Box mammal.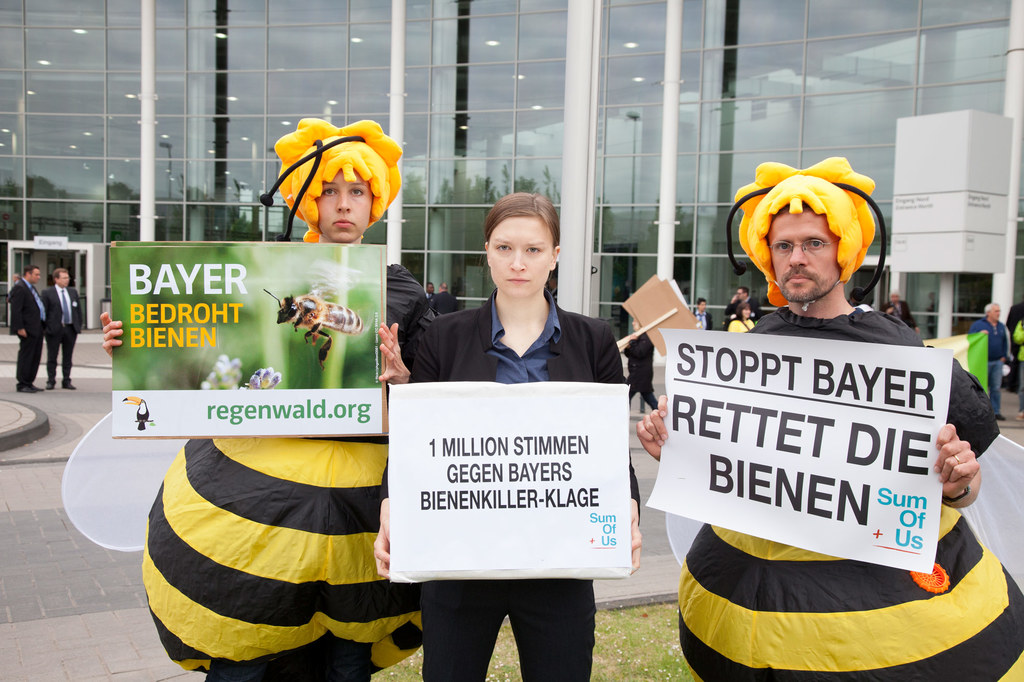
rect(725, 285, 757, 313).
